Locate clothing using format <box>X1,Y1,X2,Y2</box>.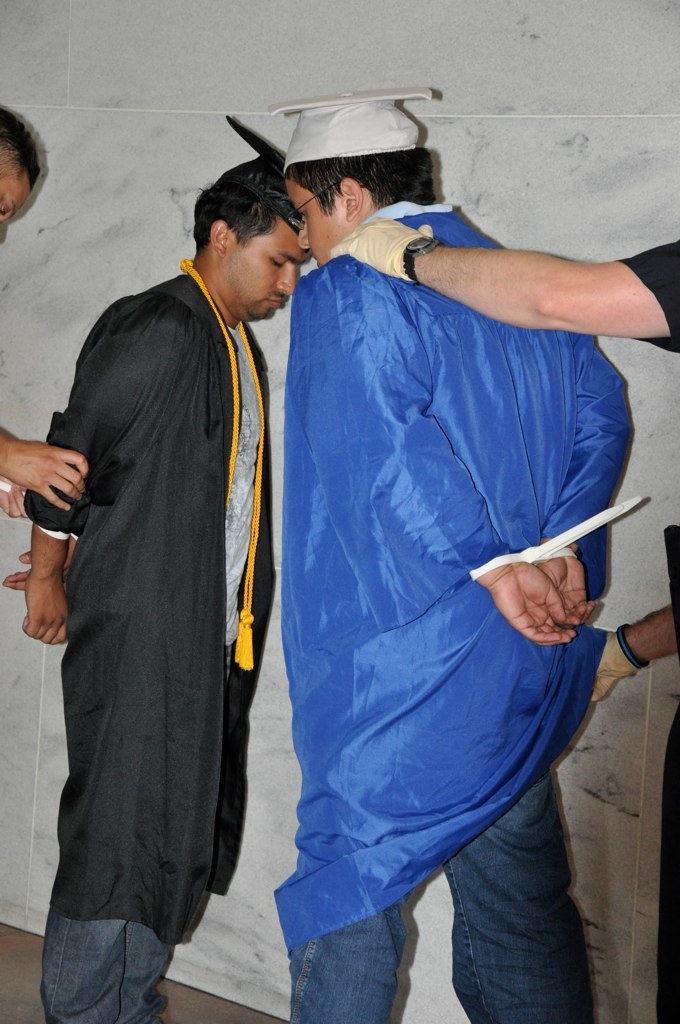
<box>30,256,273,1023</box>.
